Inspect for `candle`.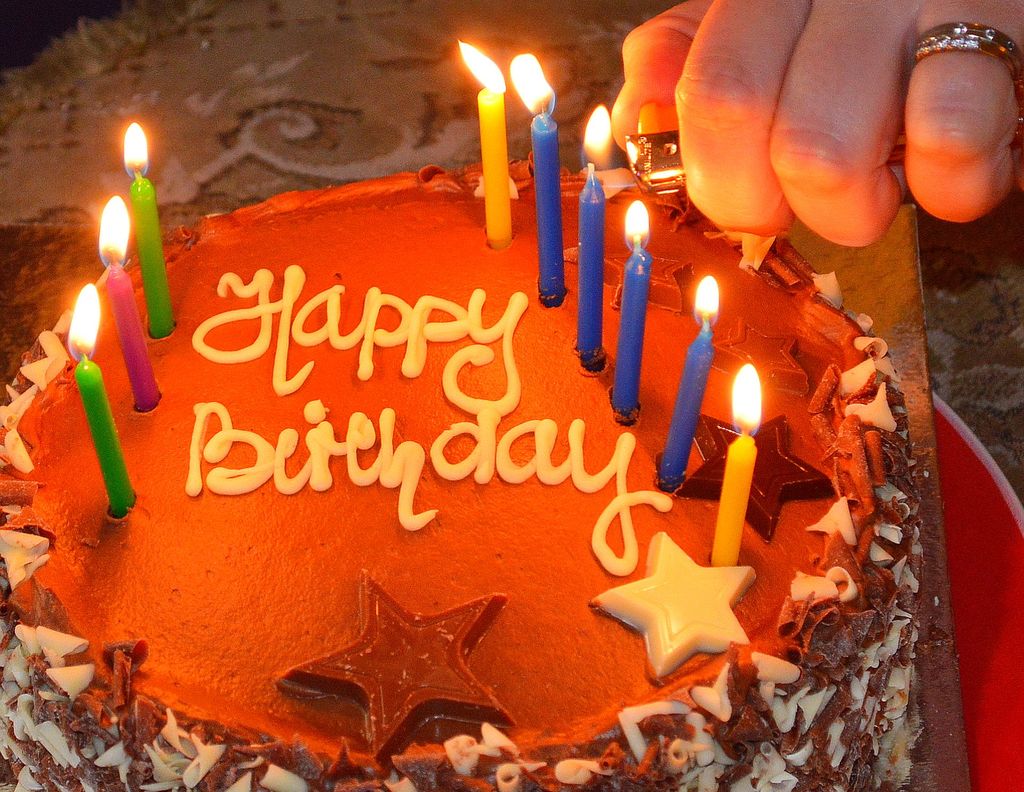
Inspection: region(459, 39, 505, 249).
